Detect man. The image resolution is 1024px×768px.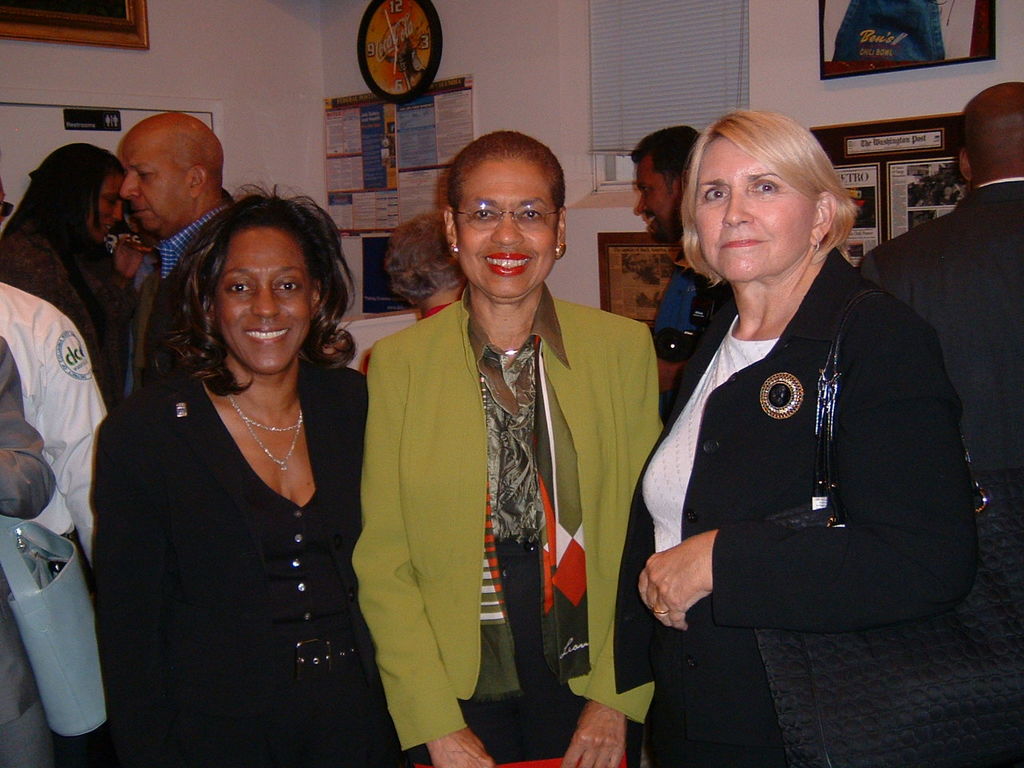
859/82/1023/484.
